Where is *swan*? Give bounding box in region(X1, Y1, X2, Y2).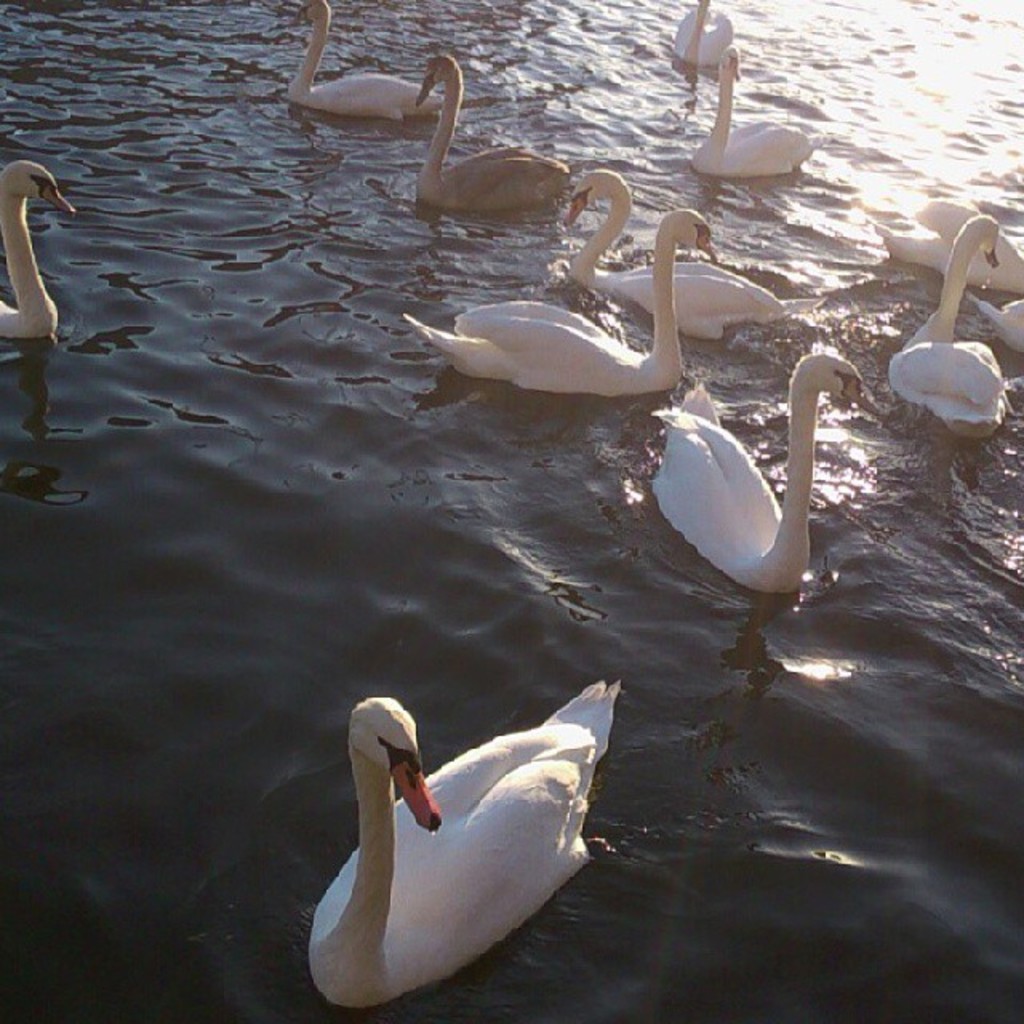
region(675, 0, 733, 64).
